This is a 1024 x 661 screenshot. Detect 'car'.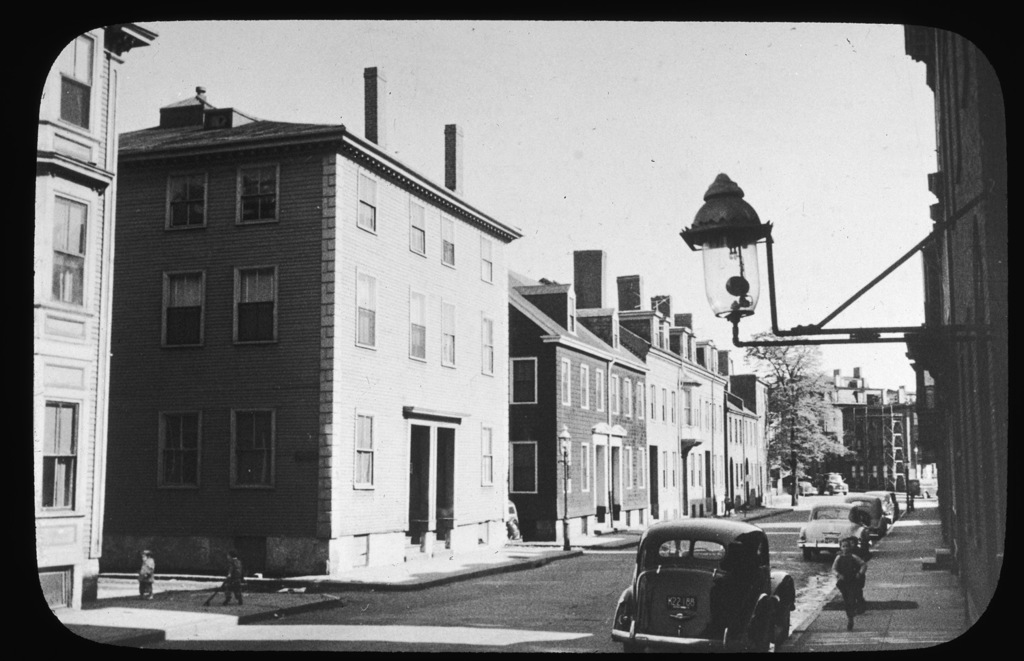
<box>864,491,900,526</box>.
